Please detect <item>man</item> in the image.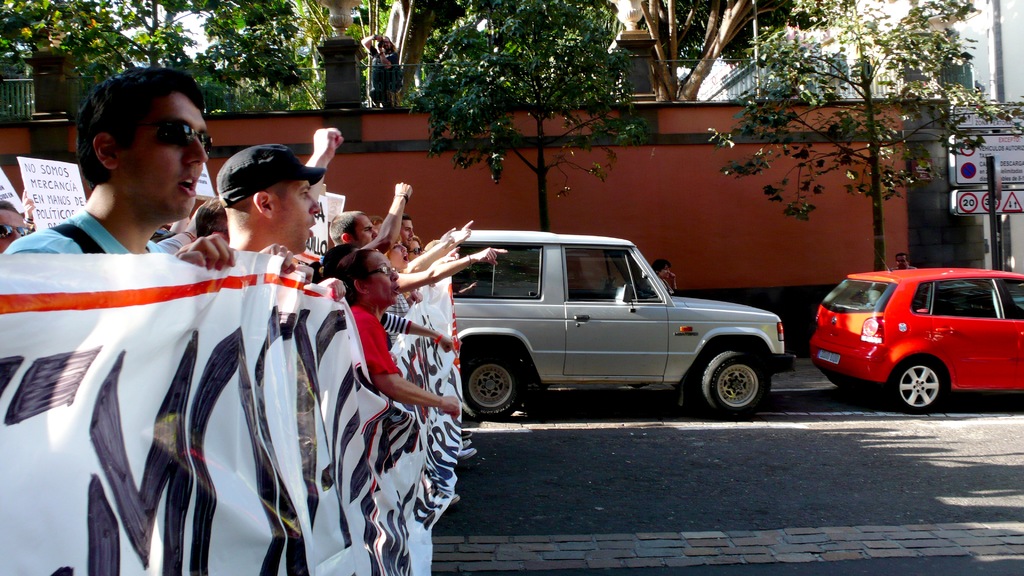
select_region(328, 179, 414, 249).
